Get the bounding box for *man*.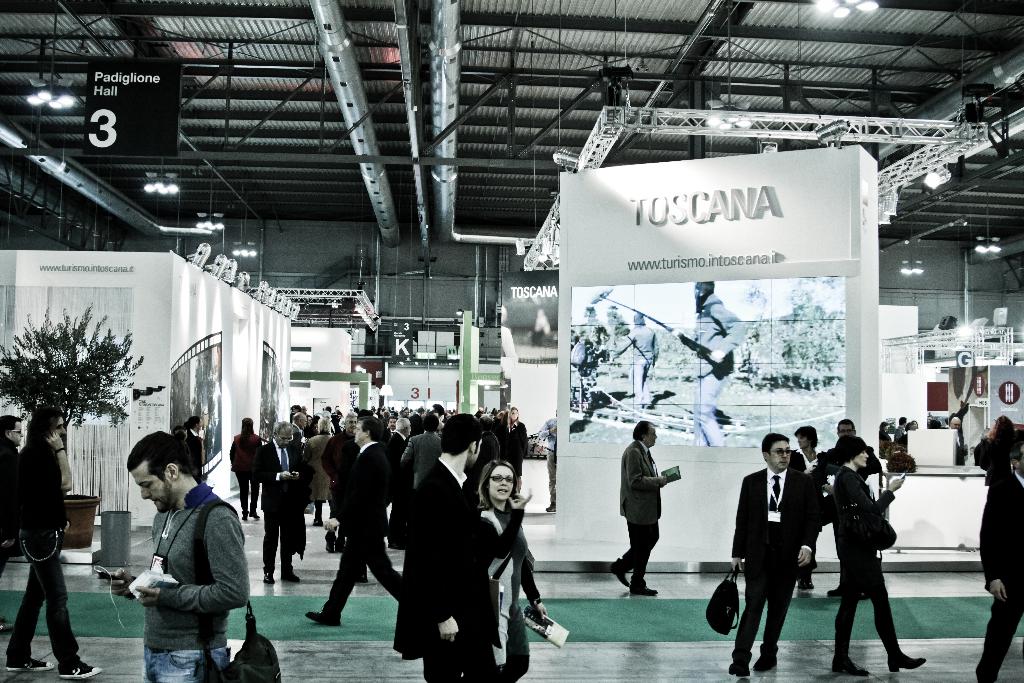
bbox=[820, 419, 869, 599].
